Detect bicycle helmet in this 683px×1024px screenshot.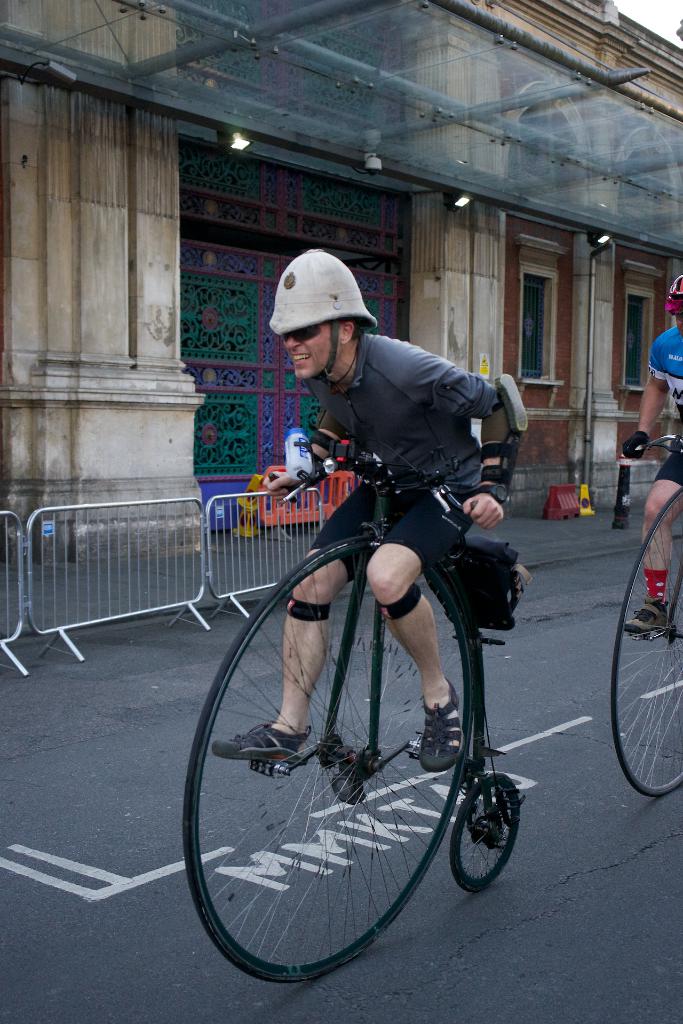
Detection: 666:272:682:296.
